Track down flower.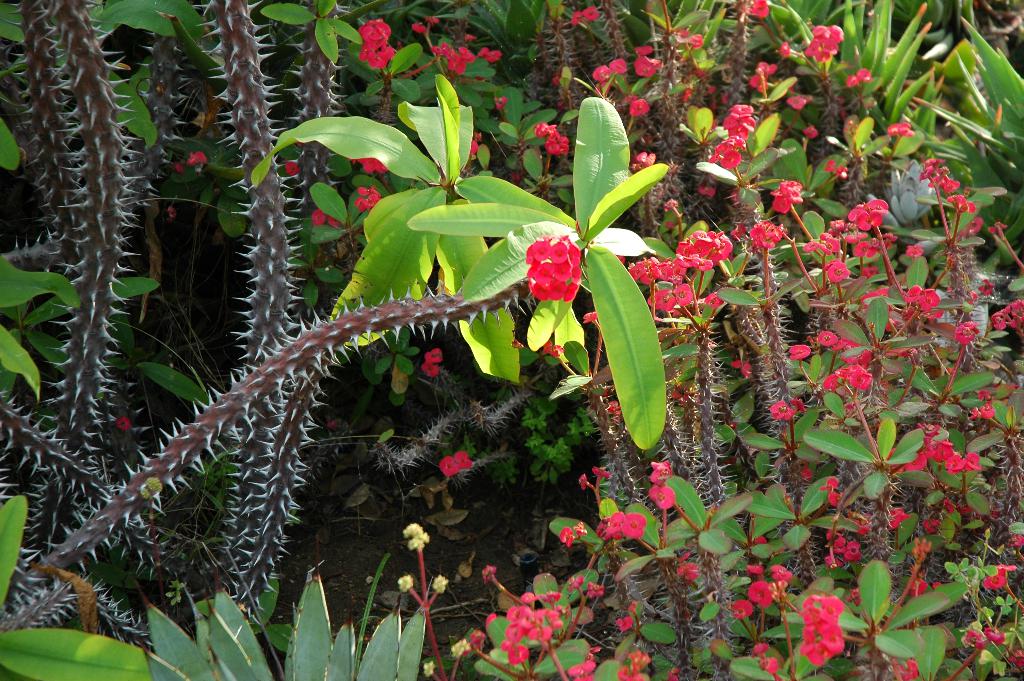
Tracked to [899, 441, 986, 477].
